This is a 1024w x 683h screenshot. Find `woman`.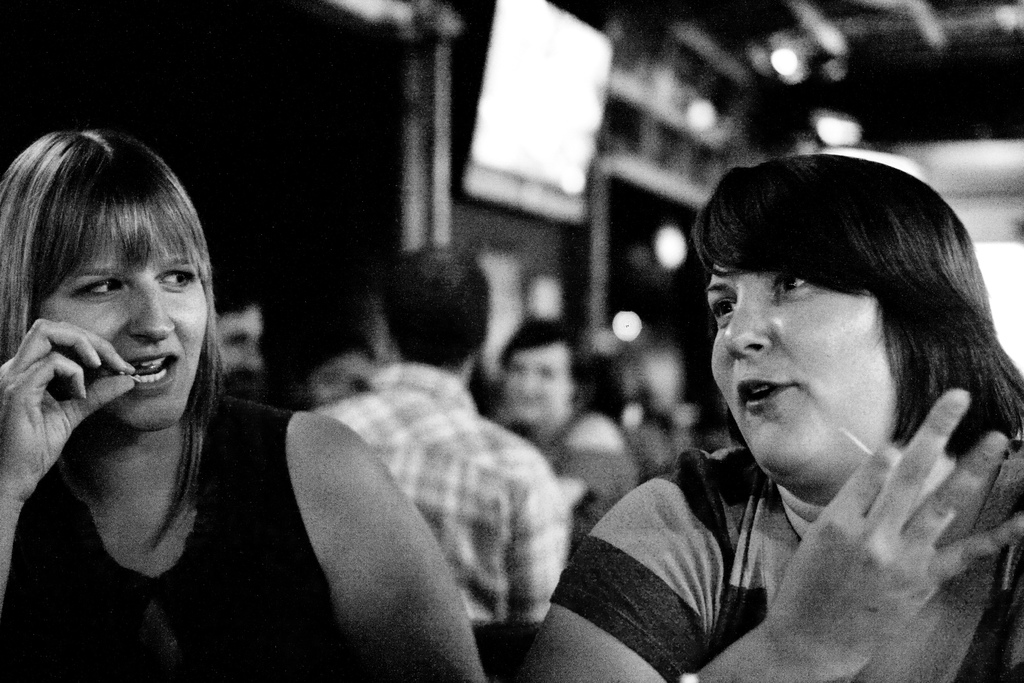
Bounding box: rect(0, 121, 498, 682).
